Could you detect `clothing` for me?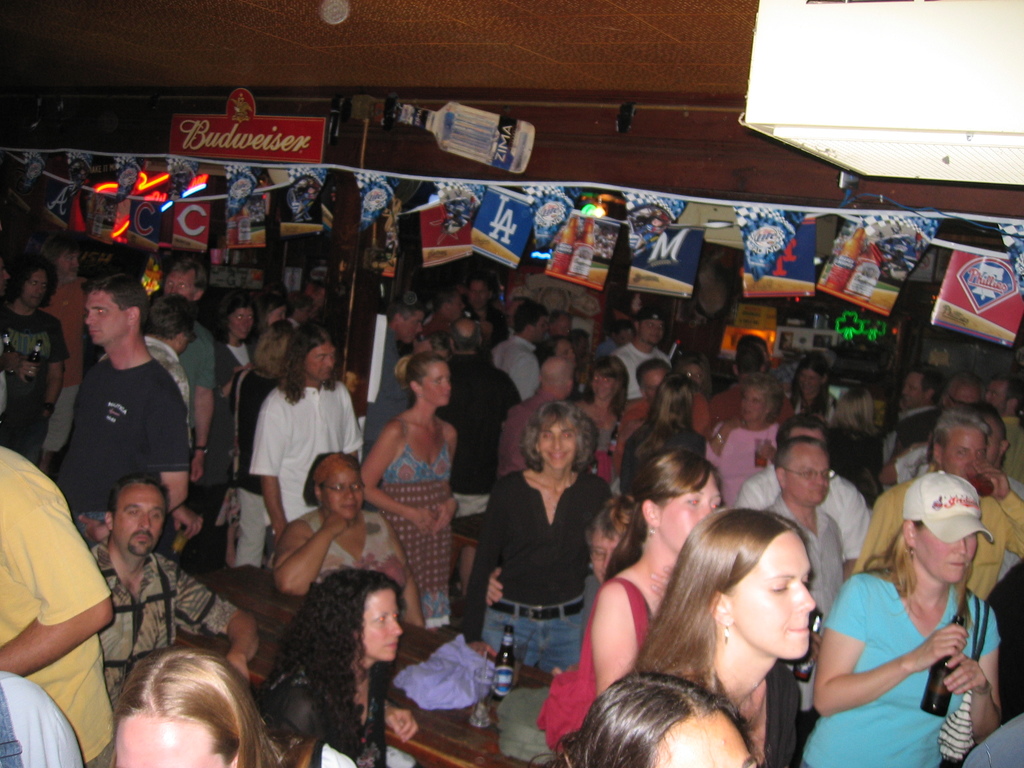
Detection result: 251, 381, 360, 569.
